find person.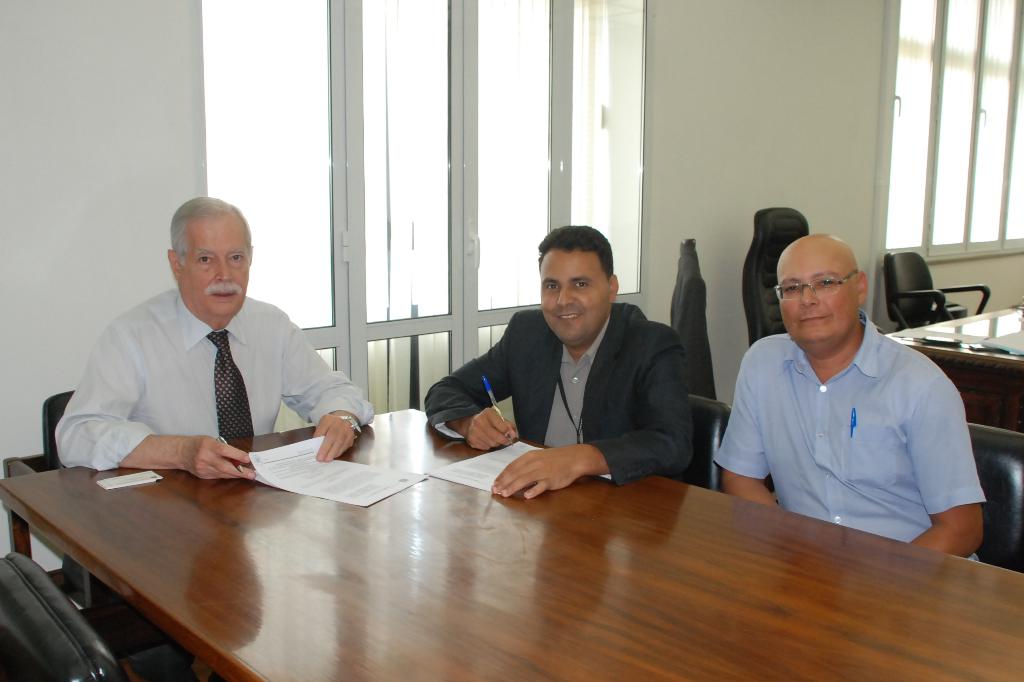
select_region(55, 195, 374, 479).
